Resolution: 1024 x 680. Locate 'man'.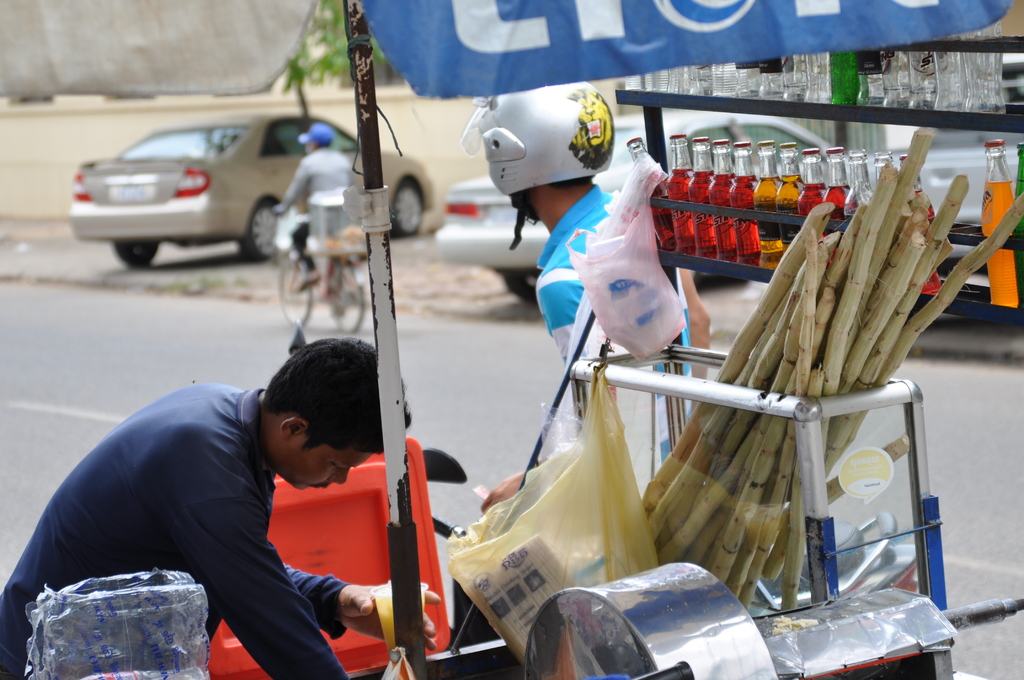
(x1=278, y1=114, x2=371, y2=295).
